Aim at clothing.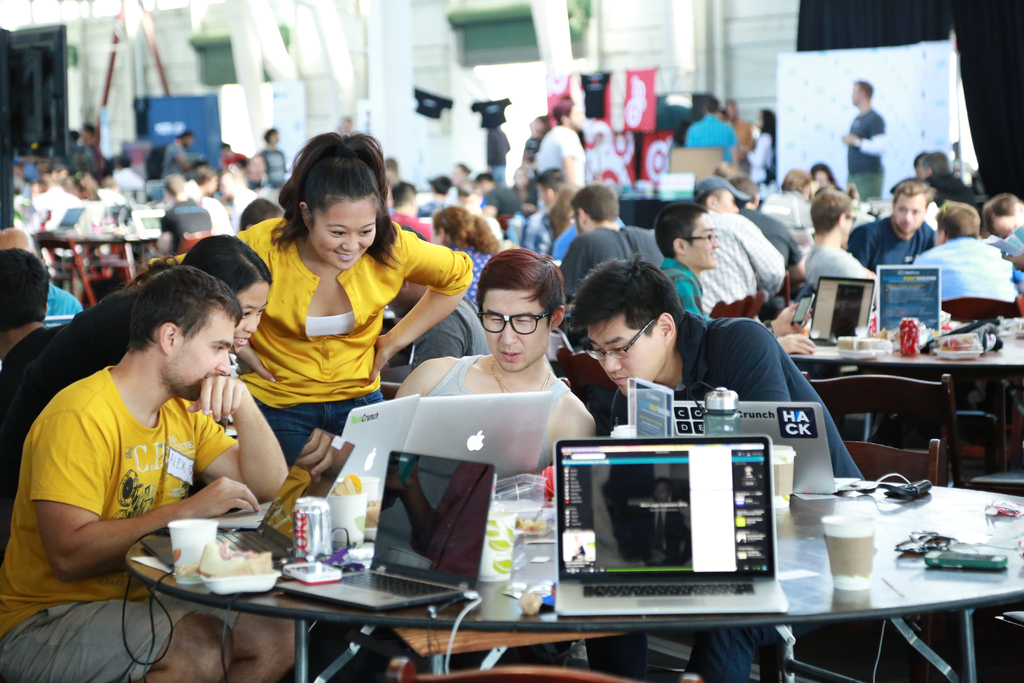
Aimed at region(538, 122, 590, 189).
